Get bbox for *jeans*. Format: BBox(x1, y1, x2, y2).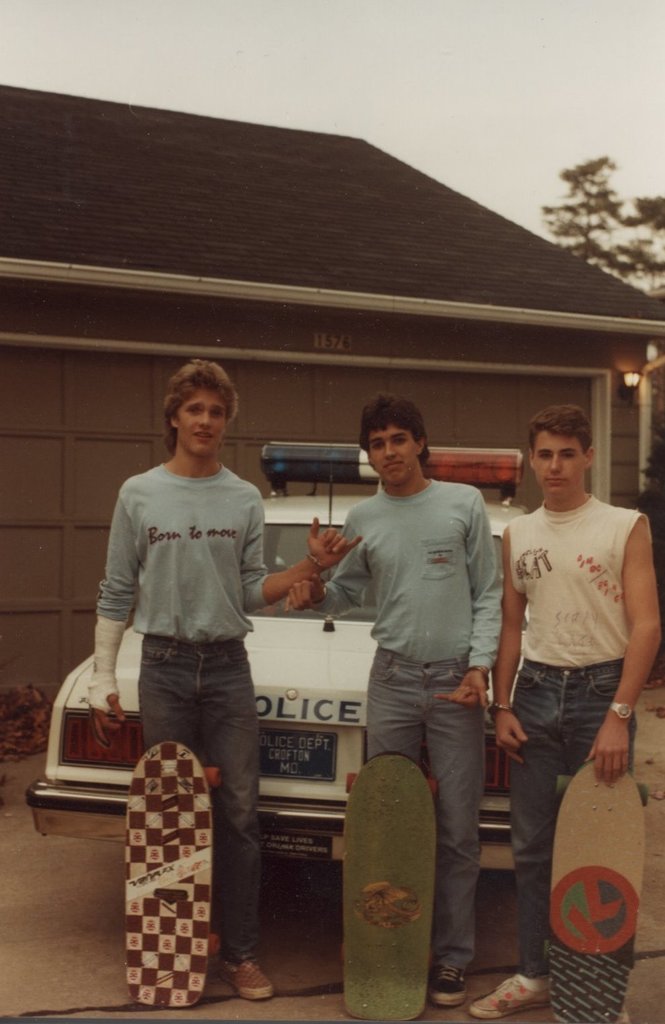
BBox(363, 646, 482, 992).
